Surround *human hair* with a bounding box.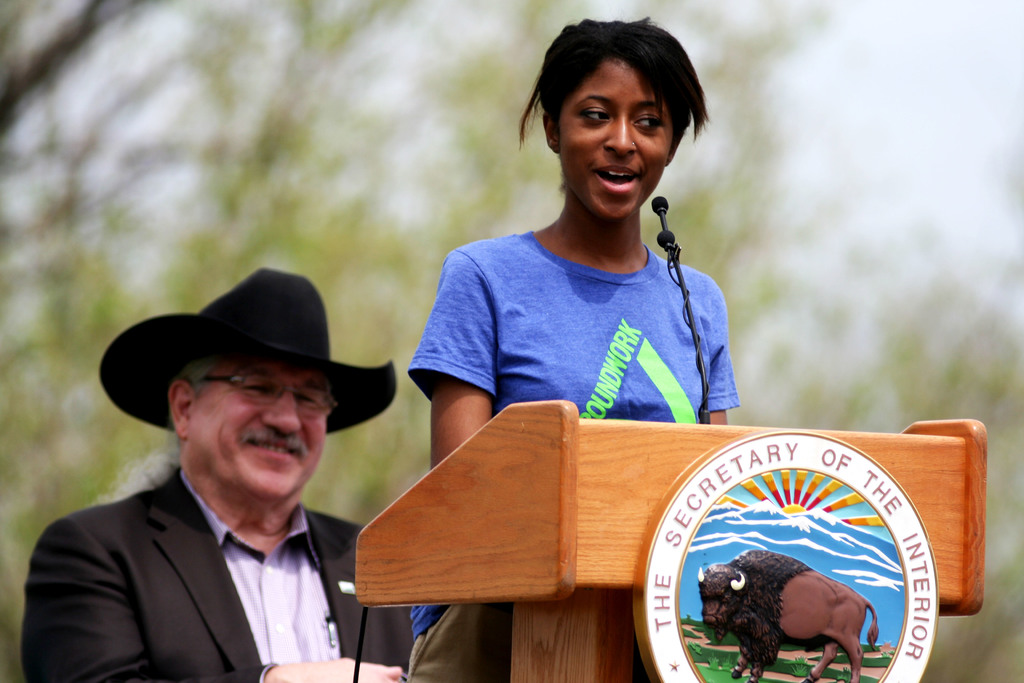
(left=89, top=425, right=184, bottom=504).
